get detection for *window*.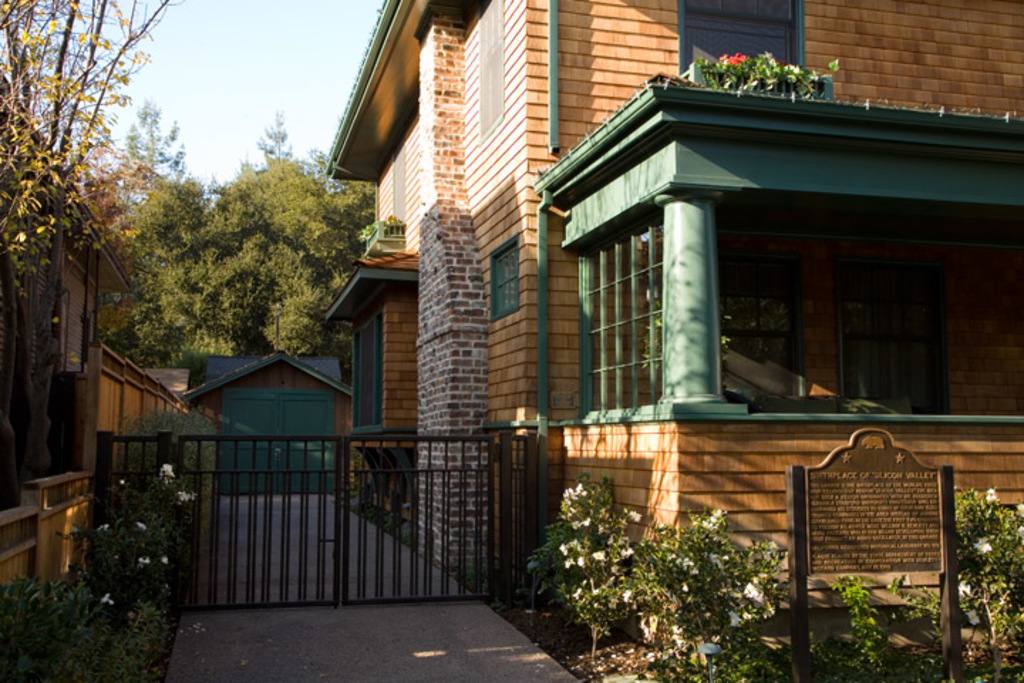
Detection: [774,236,963,407].
